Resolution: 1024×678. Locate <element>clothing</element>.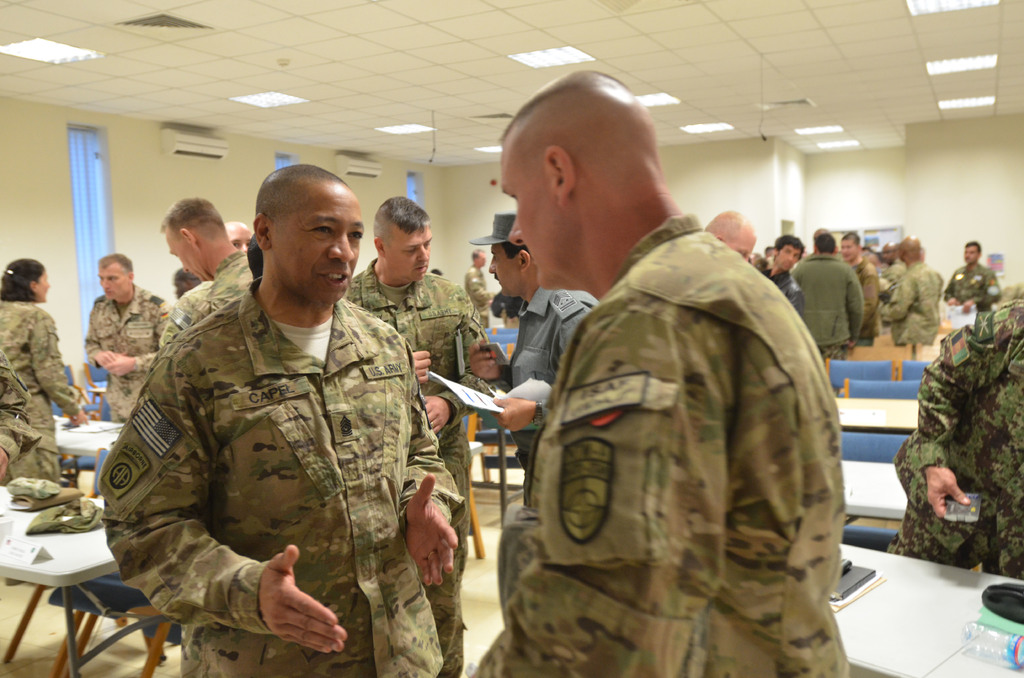
[left=511, top=285, right=600, bottom=474].
